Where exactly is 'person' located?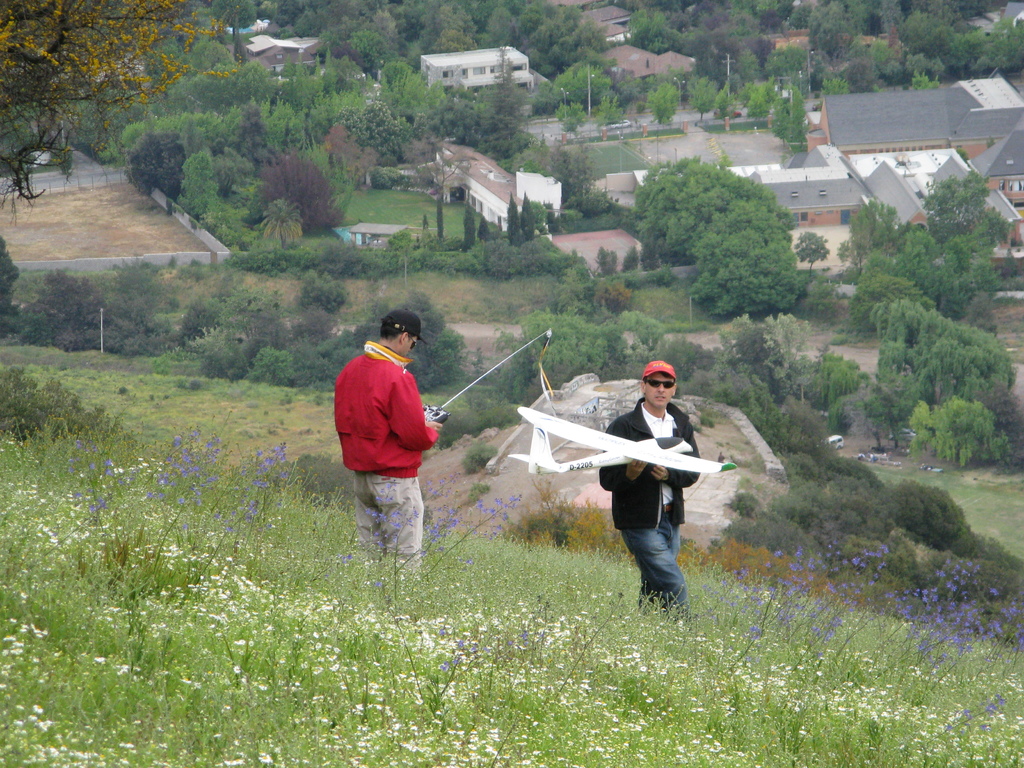
Its bounding box is x1=333, y1=311, x2=460, y2=584.
